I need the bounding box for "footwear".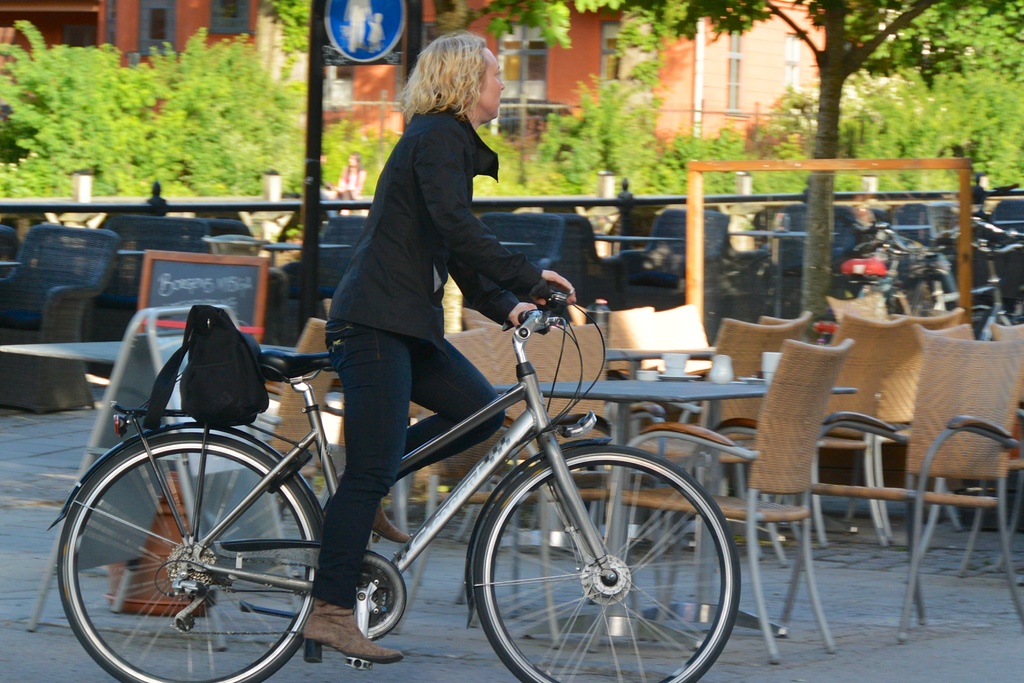
Here it is: [x1=372, y1=503, x2=410, y2=540].
